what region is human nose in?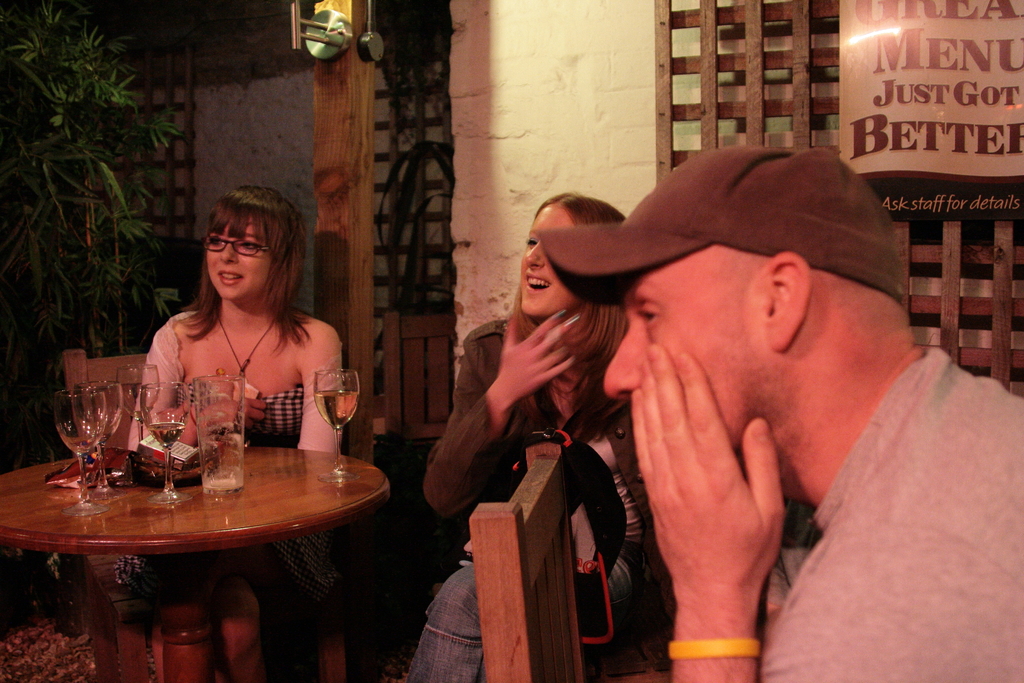
(left=602, top=330, right=644, bottom=398).
